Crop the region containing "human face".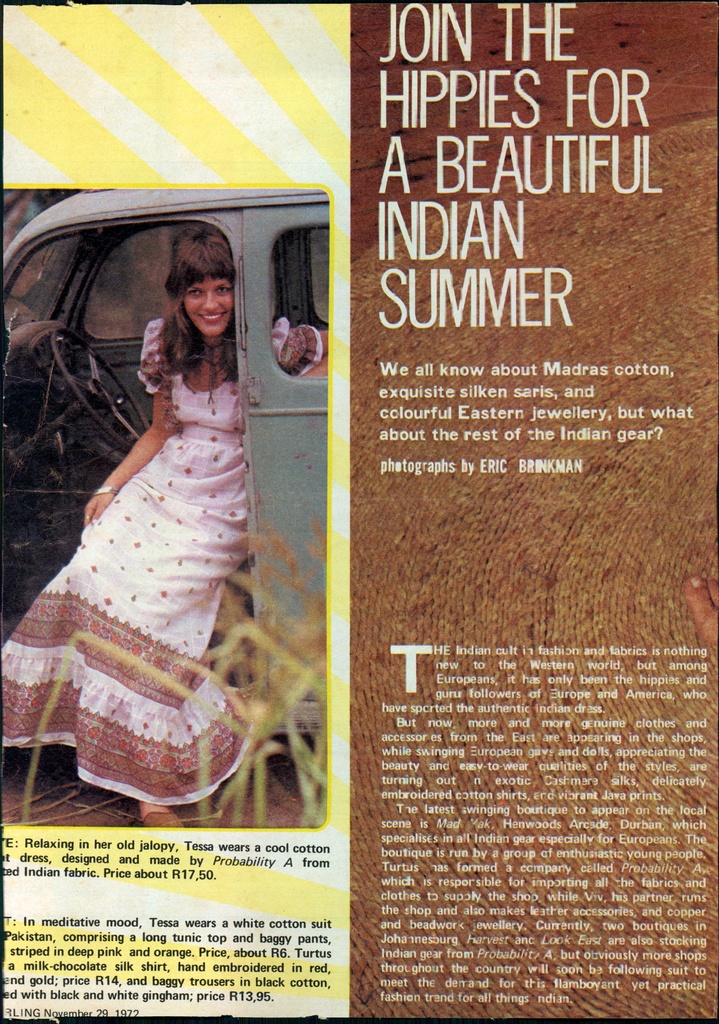
Crop region: [x1=185, y1=278, x2=232, y2=335].
